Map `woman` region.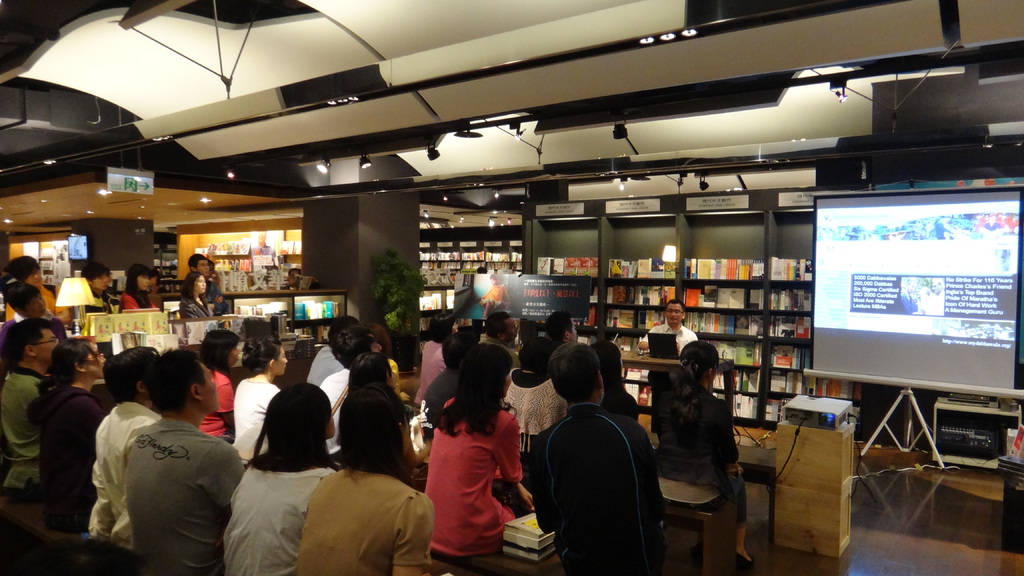
Mapped to crop(504, 343, 561, 438).
